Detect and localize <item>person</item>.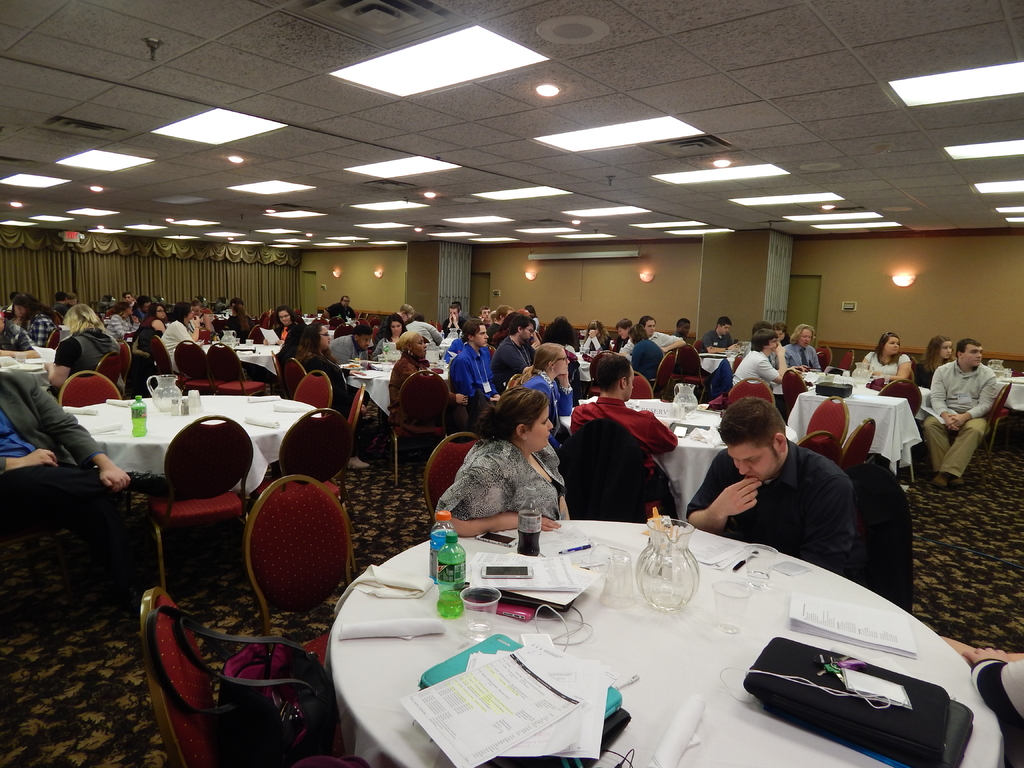
Localized at bbox(374, 310, 404, 355).
